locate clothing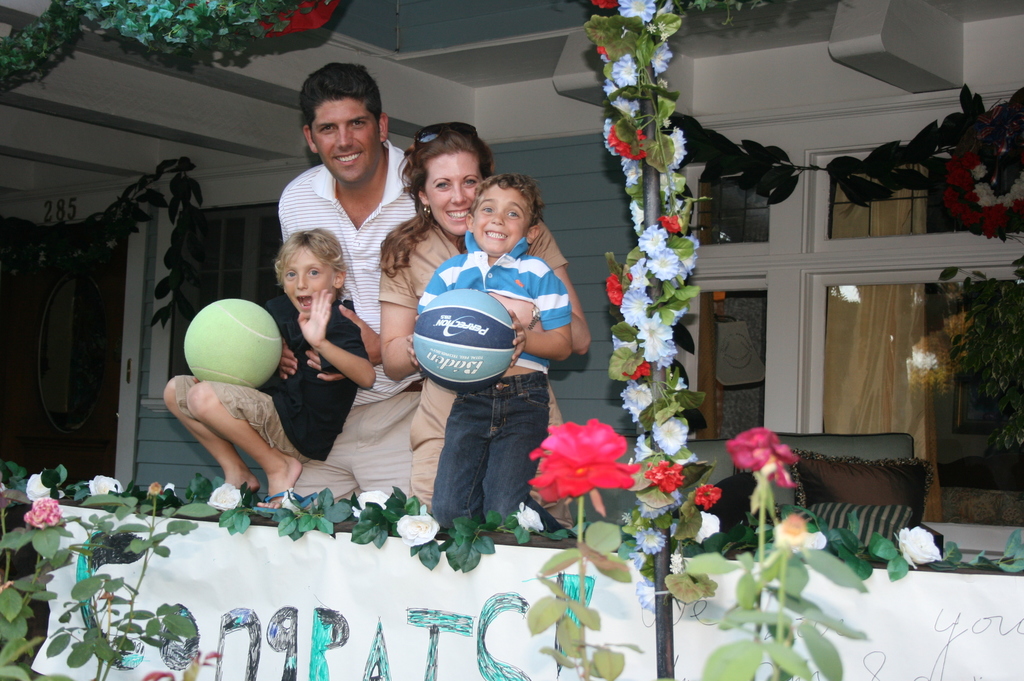
locate(280, 141, 425, 498)
